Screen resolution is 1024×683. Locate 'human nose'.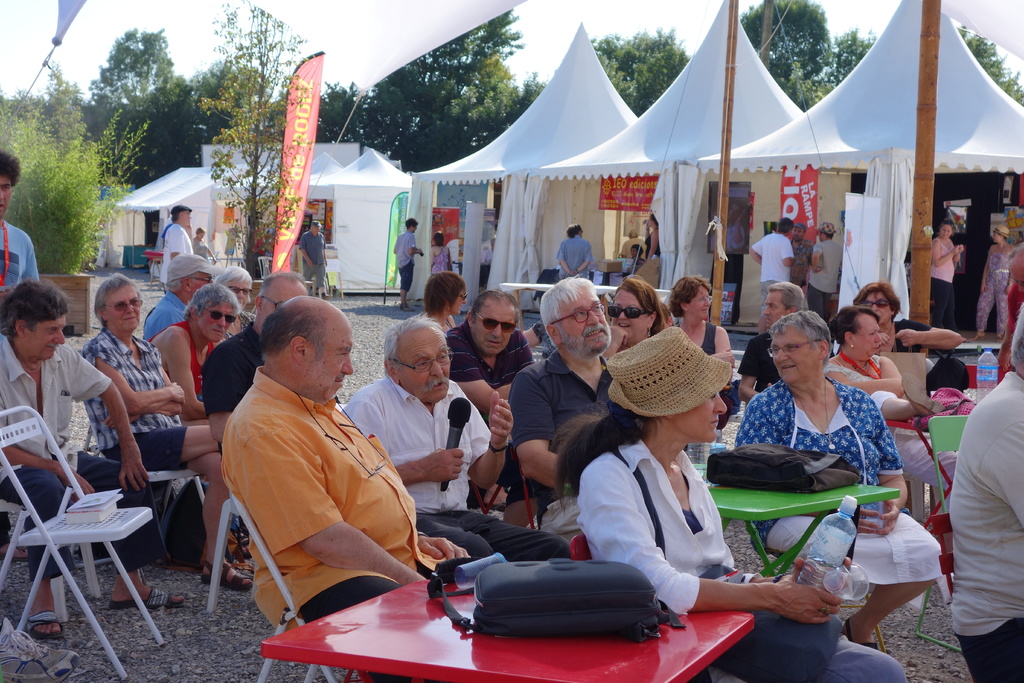
Rect(122, 301, 138, 322).
